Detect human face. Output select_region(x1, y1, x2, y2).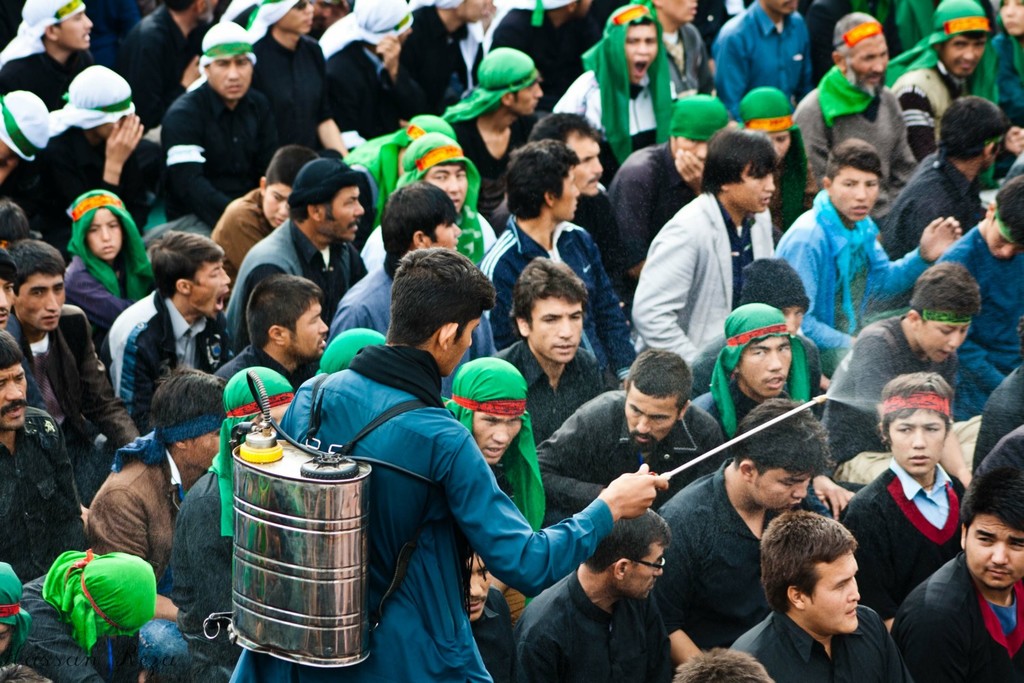
select_region(769, 130, 789, 157).
